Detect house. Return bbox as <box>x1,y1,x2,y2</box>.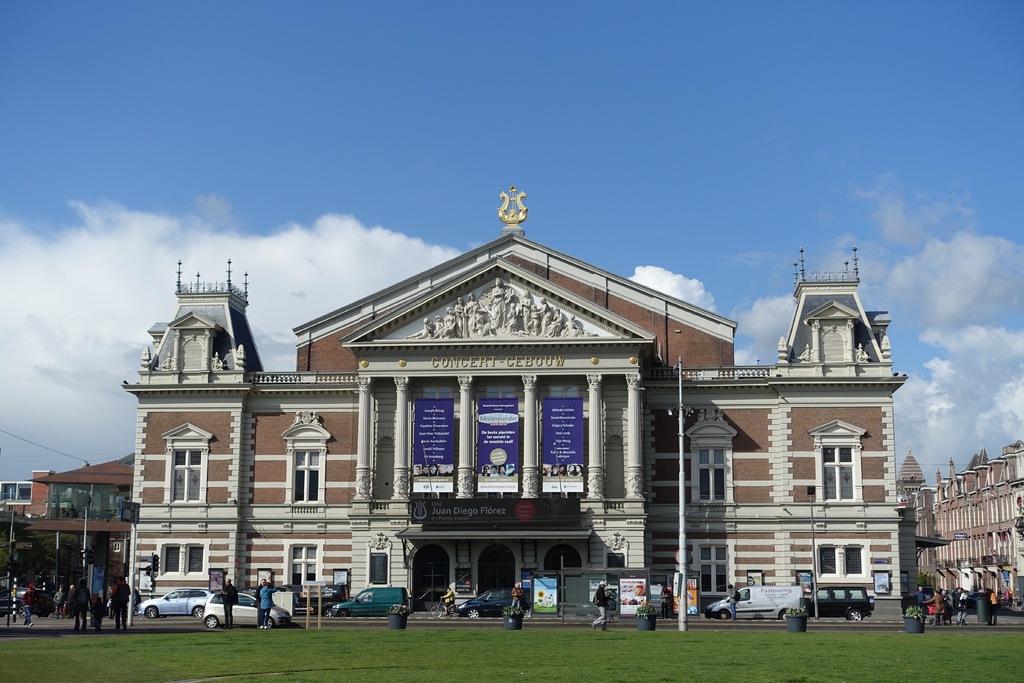
<box>908,438,1023,616</box>.
